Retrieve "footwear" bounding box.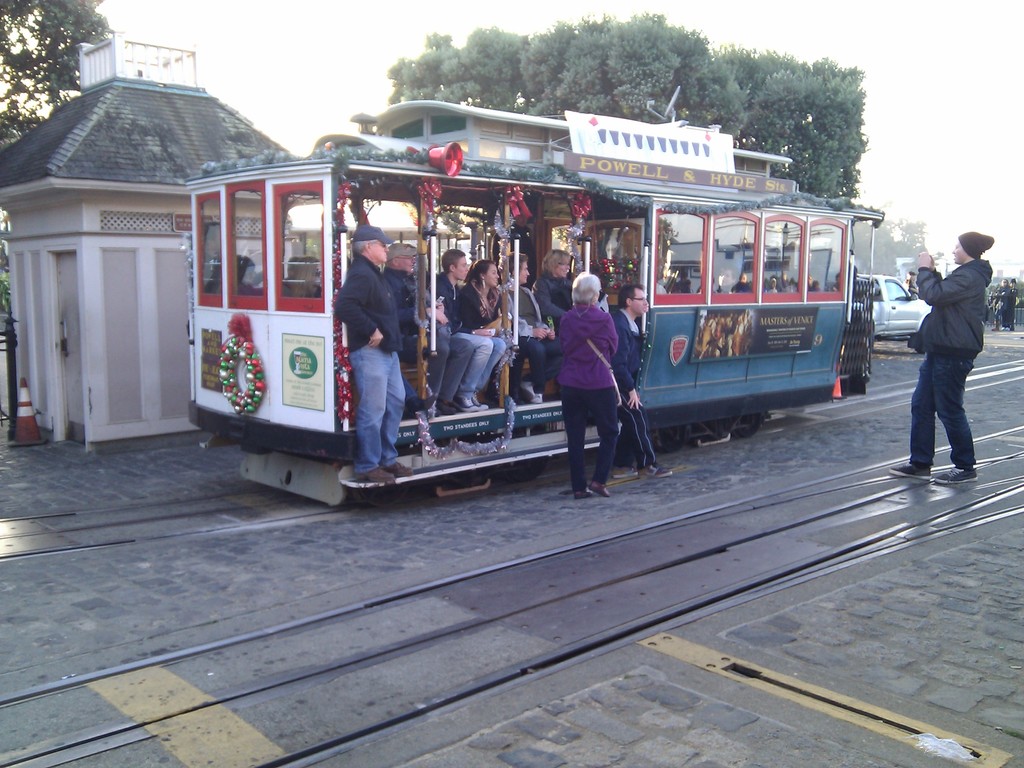
Bounding box: bbox=[390, 461, 415, 480].
